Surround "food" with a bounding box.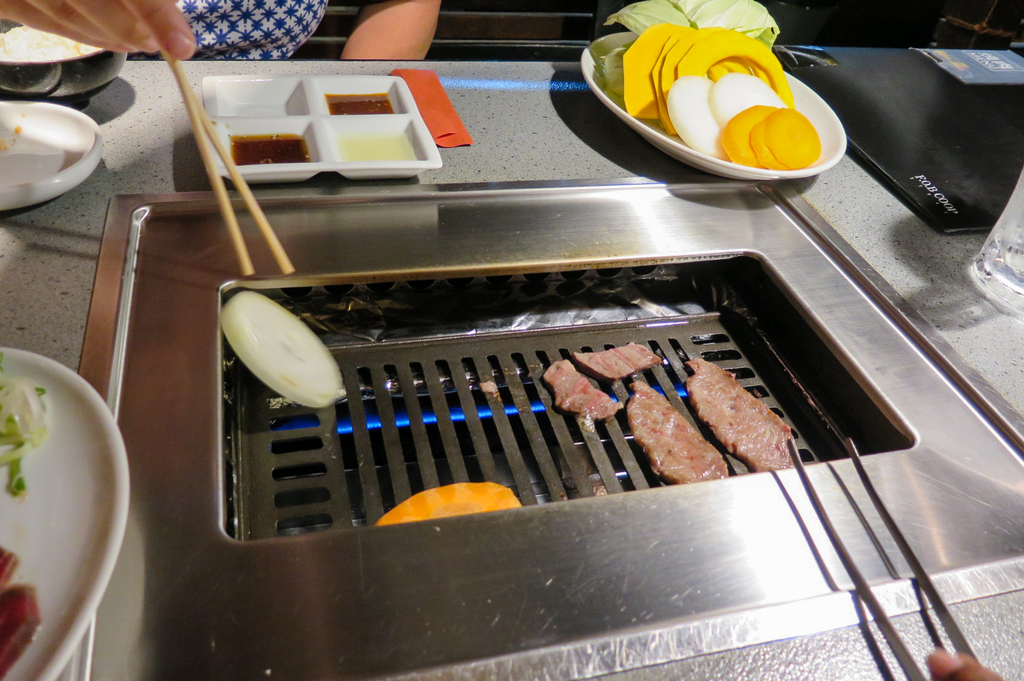
<region>227, 132, 307, 168</region>.
